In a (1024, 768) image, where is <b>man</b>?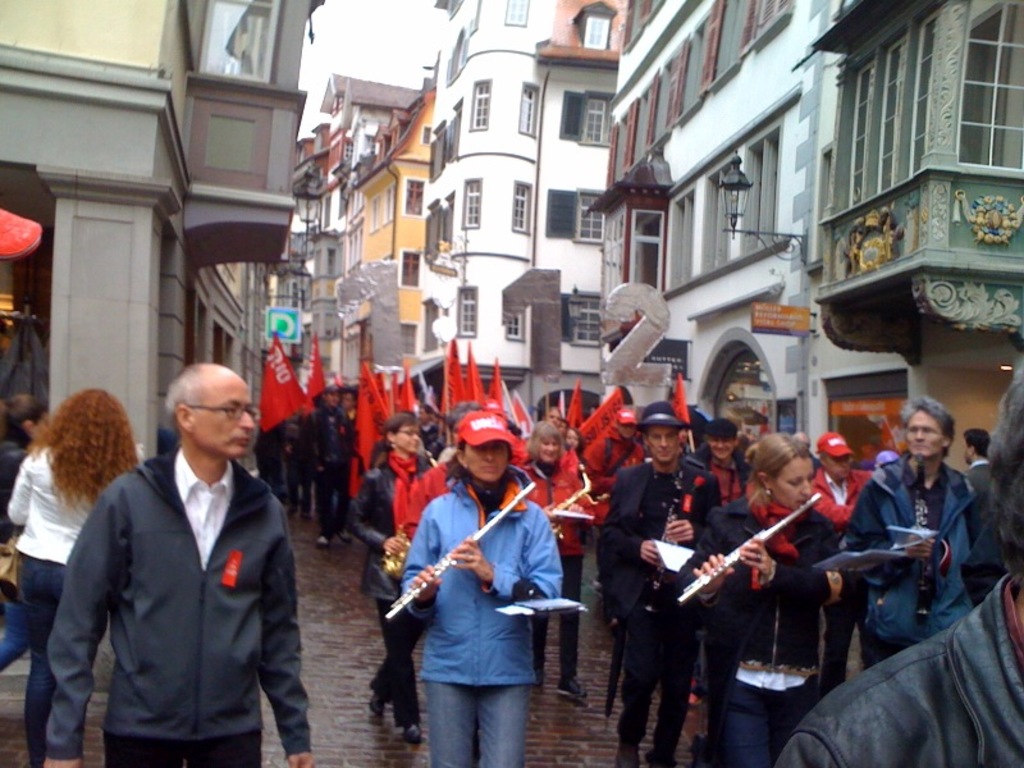
left=964, top=424, right=1012, bottom=497.
